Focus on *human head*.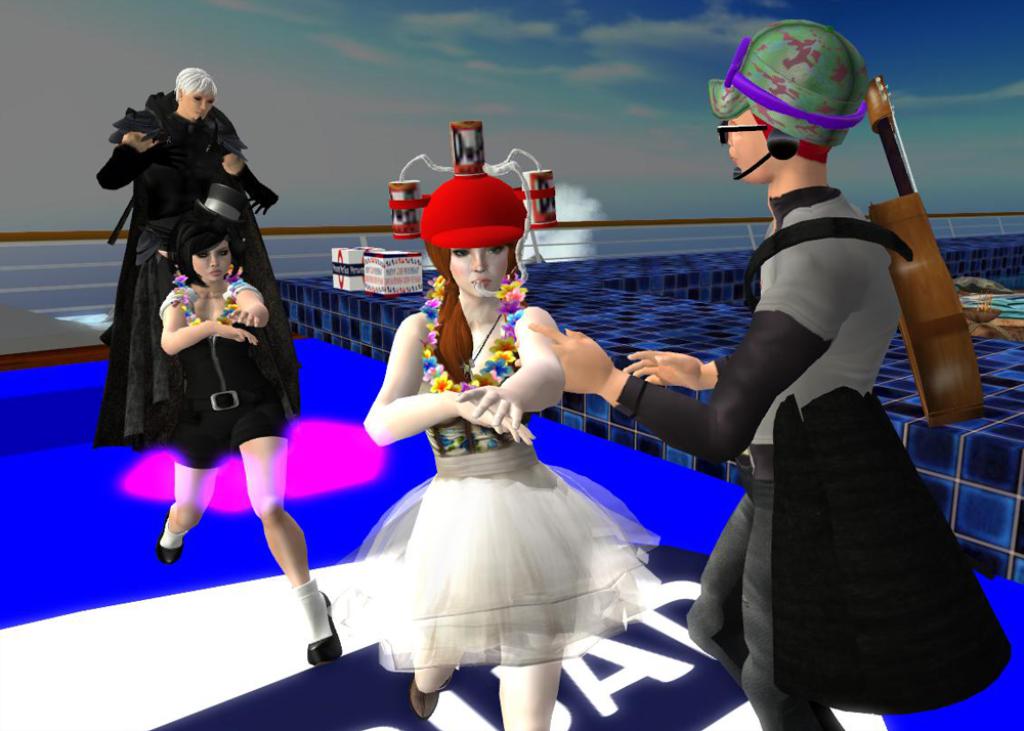
Focused at [left=179, top=67, right=217, bottom=120].
